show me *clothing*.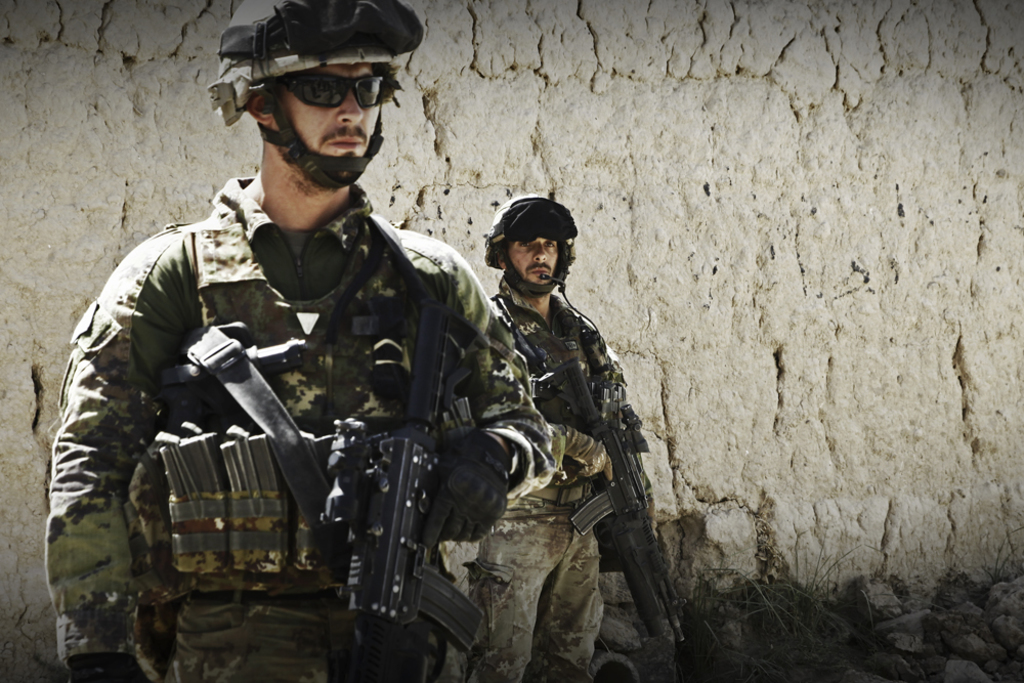
*clothing* is here: box=[25, 167, 465, 642].
